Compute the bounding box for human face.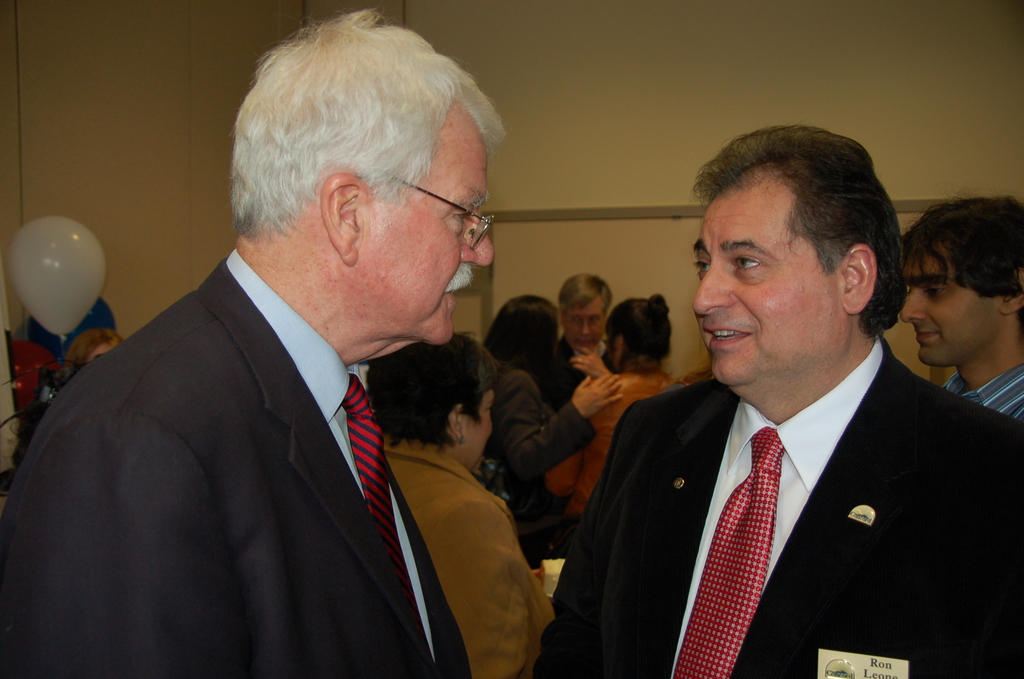
rect(900, 264, 1012, 381).
